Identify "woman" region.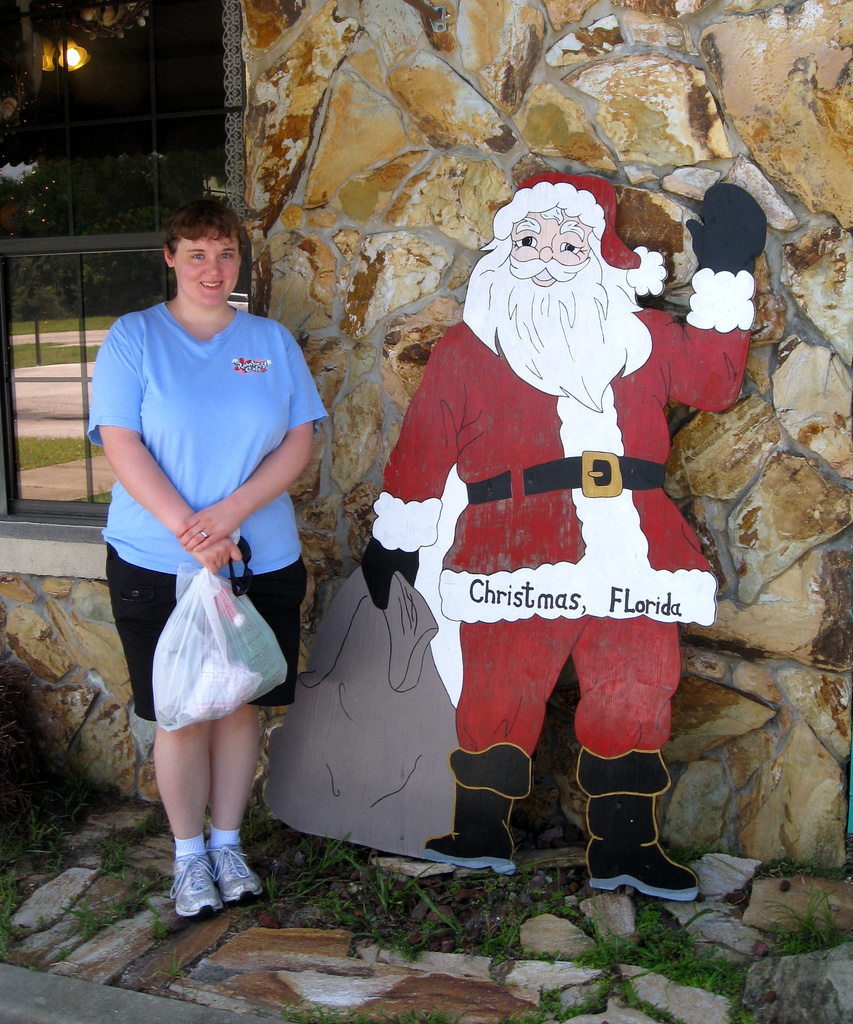
Region: {"left": 98, "top": 237, "right": 325, "bottom": 888}.
